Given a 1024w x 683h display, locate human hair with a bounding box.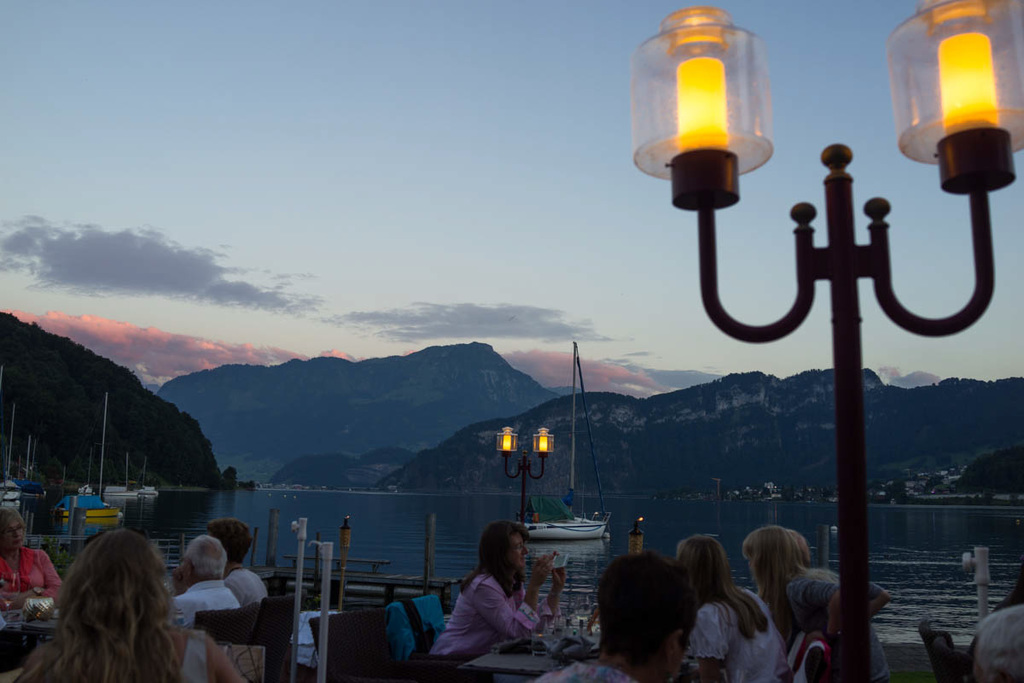
Located: BBox(596, 549, 700, 667).
